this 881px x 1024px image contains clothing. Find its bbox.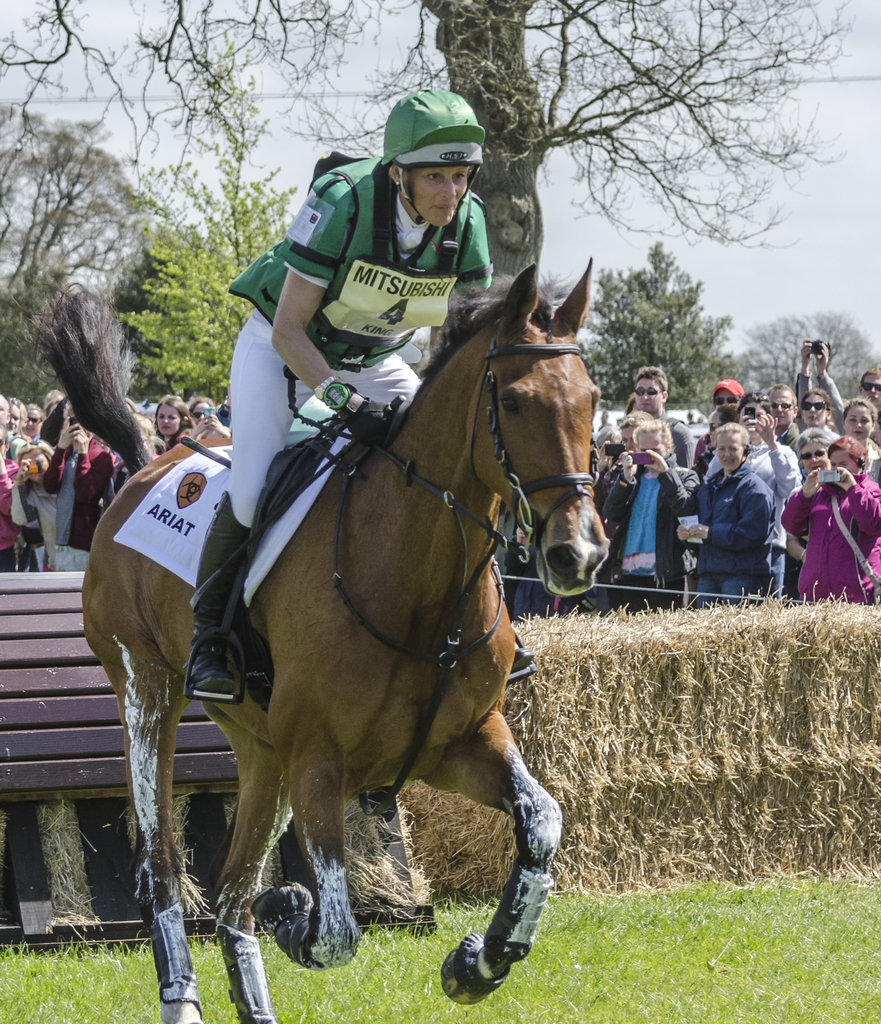
(left=6, top=430, right=29, bottom=465).
